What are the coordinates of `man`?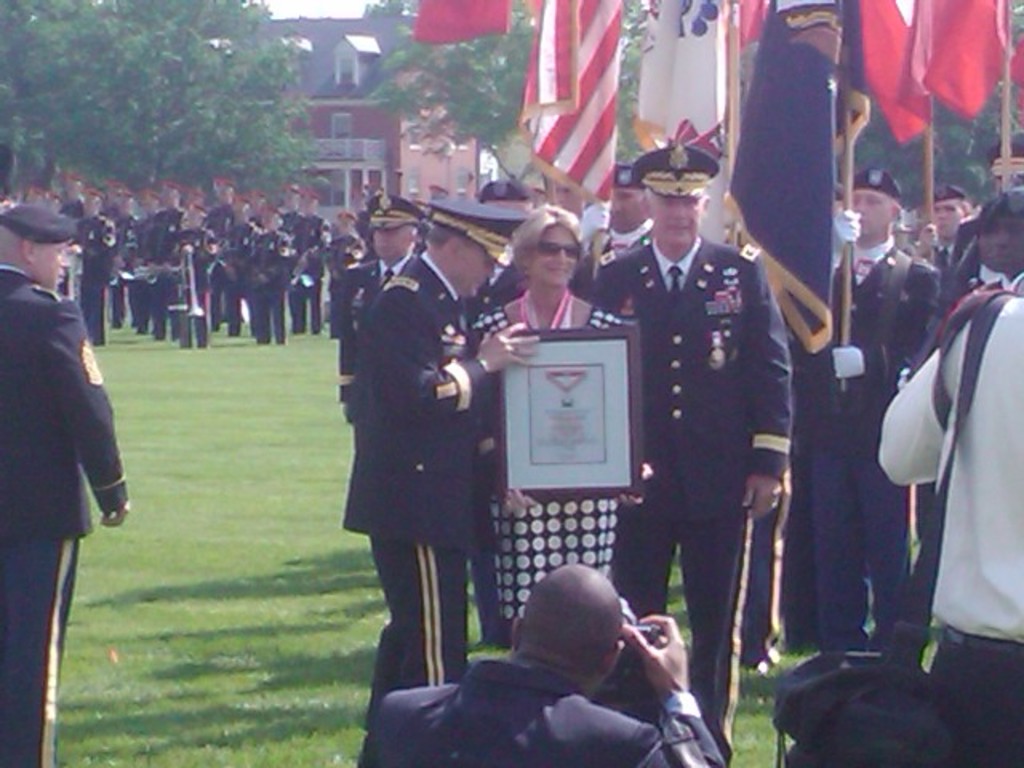
pyautogui.locateOnScreen(0, 130, 1022, 766).
